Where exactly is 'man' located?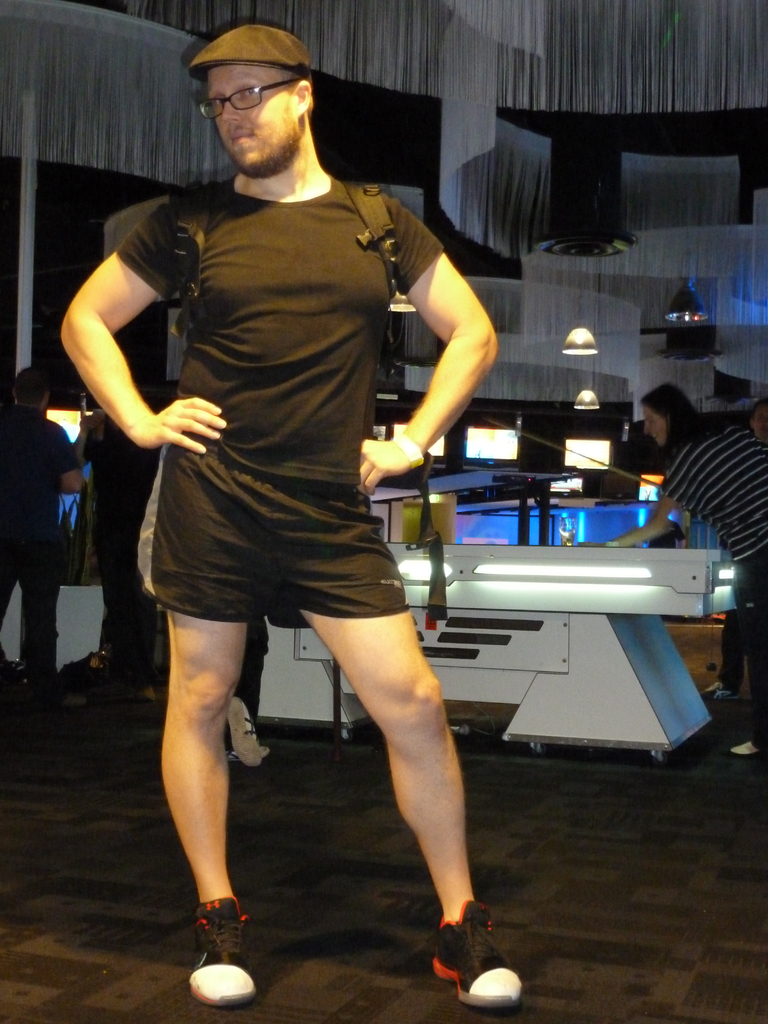
Its bounding box is select_region(74, 26, 511, 947).
